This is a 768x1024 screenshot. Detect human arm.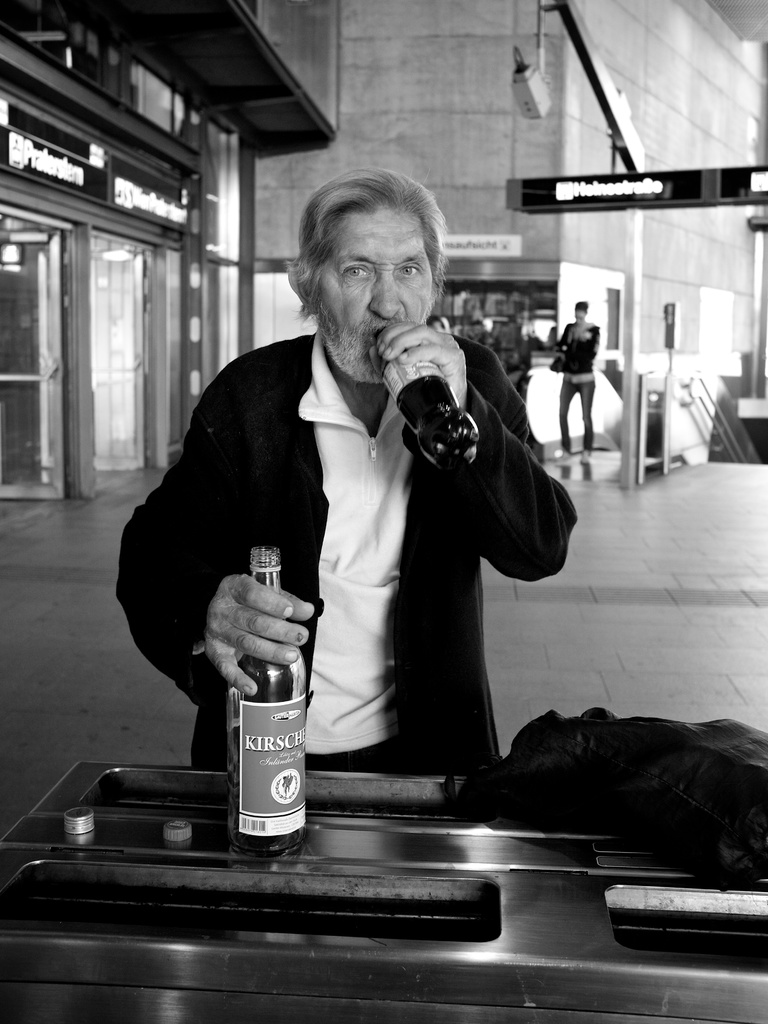
[94,362,326,699].
